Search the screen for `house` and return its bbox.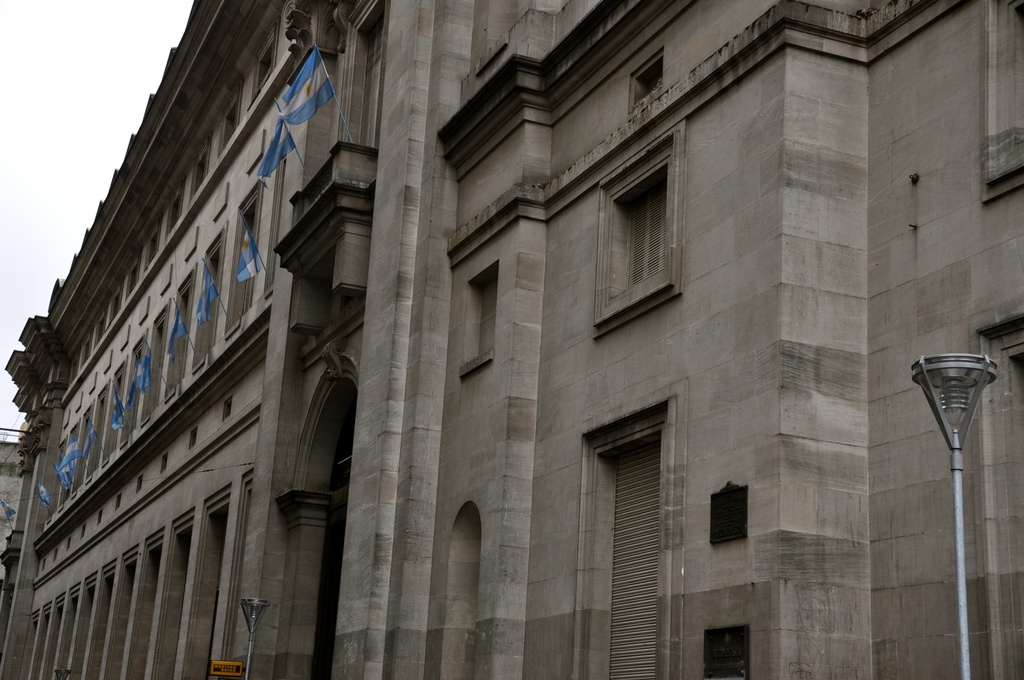
Found: <region>1, 0, 1023, 679</region>.
